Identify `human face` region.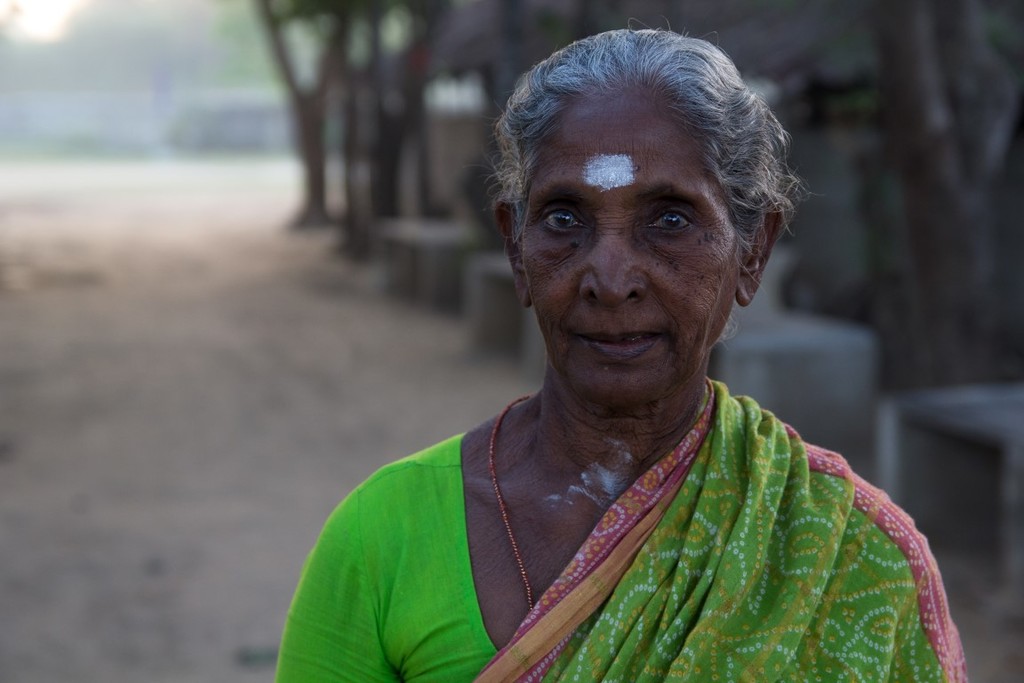
Region: 519,94,742,399.
